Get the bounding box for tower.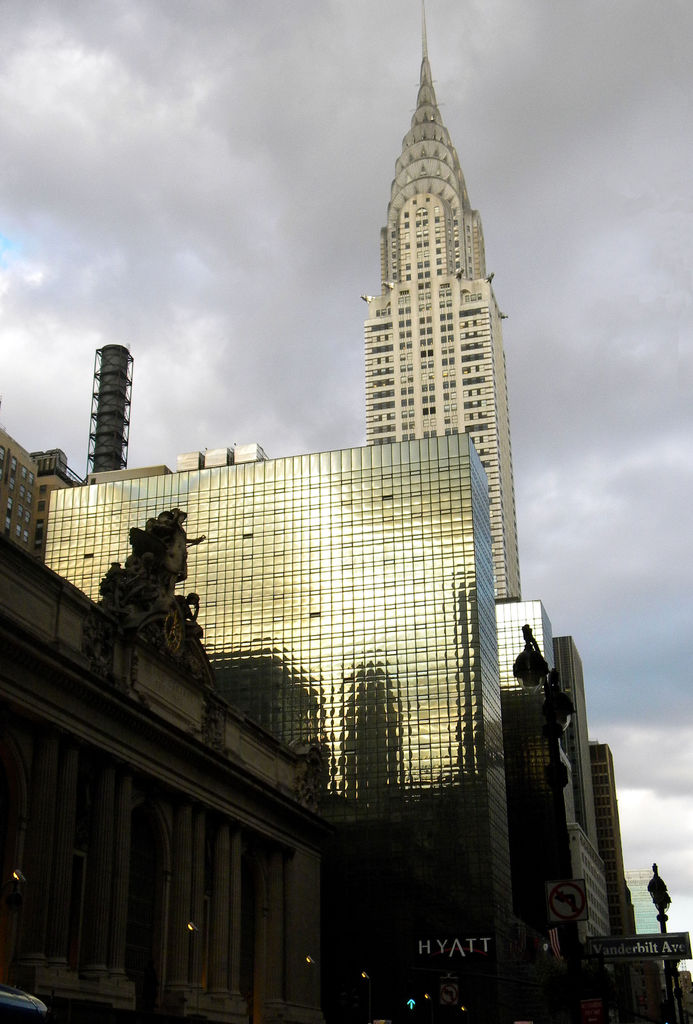
x1=554, y1=636, x2=599, y2=851.
